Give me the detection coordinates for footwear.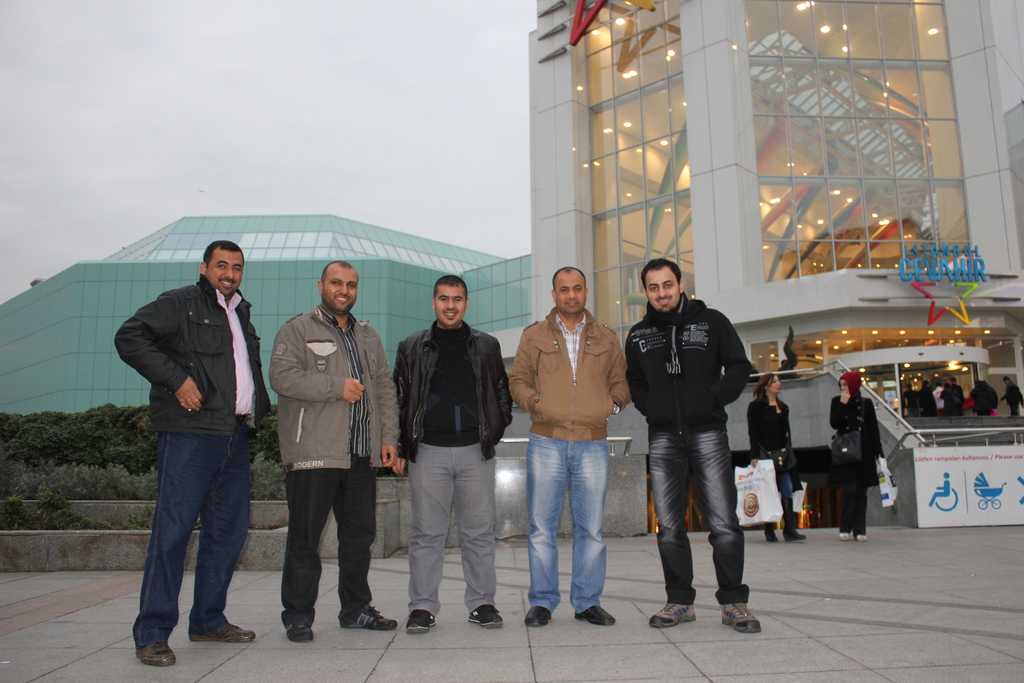
rect(783, 530, 808, 540).
